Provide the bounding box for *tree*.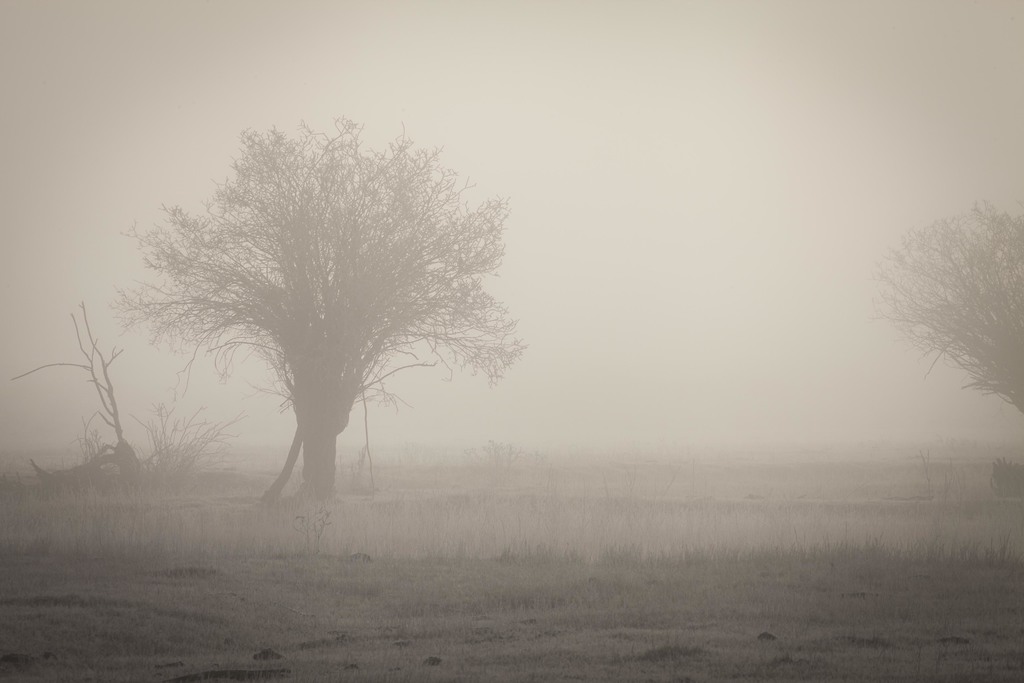
(860,188,1023,505).
